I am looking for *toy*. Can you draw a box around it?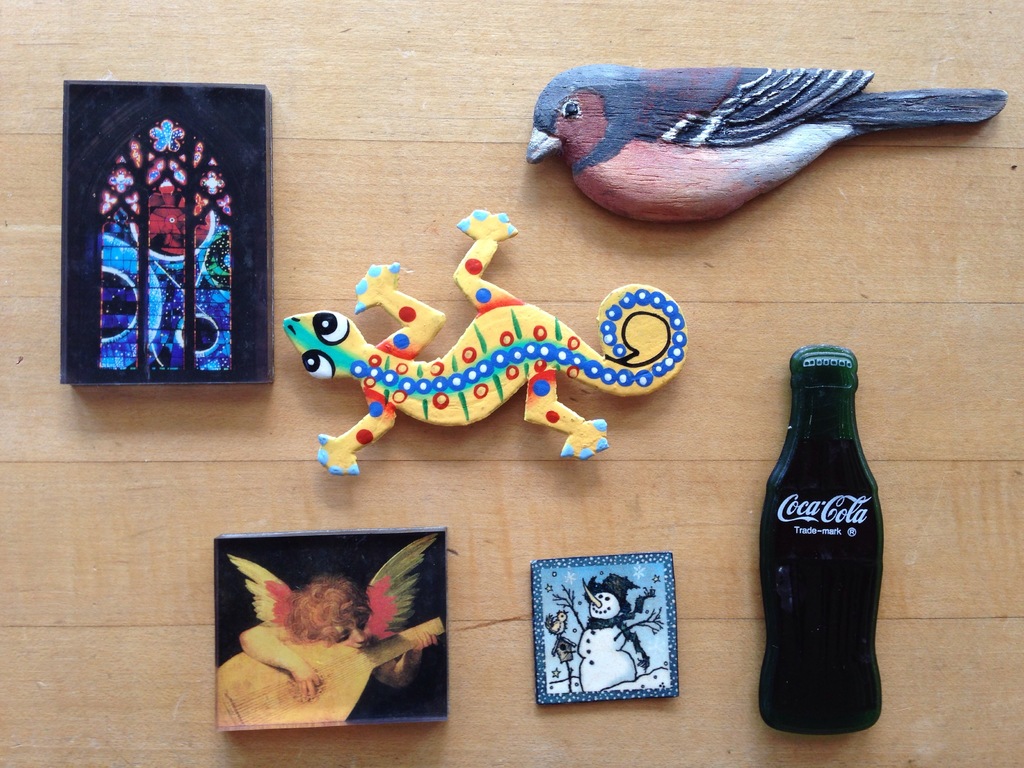
Sure, the bounding box is (x1=60, y1=77, x2=276, y2=385).
